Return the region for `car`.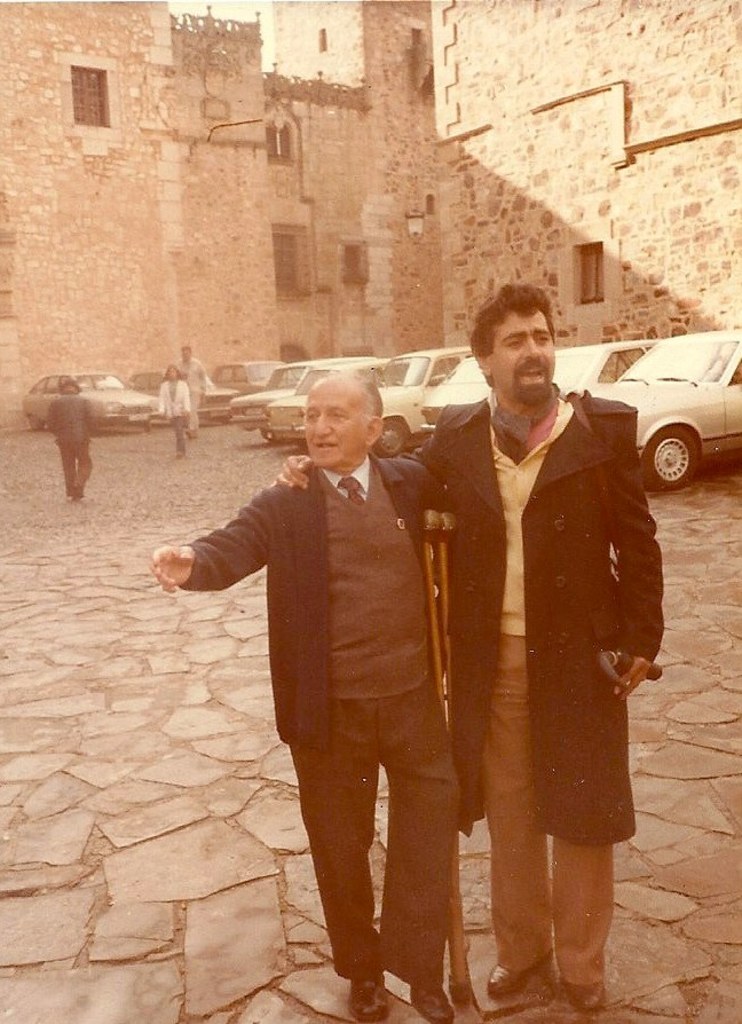
BBox(227, 354, 327, 443).
